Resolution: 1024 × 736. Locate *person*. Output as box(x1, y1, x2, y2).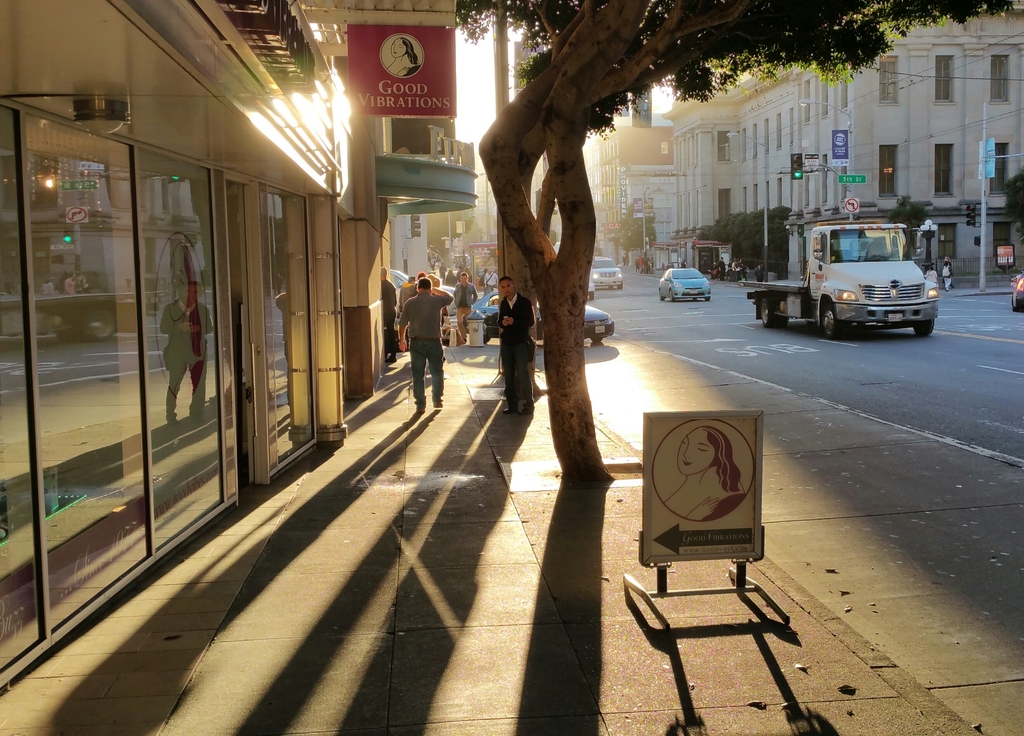
box(498, 271, 541, 422).
